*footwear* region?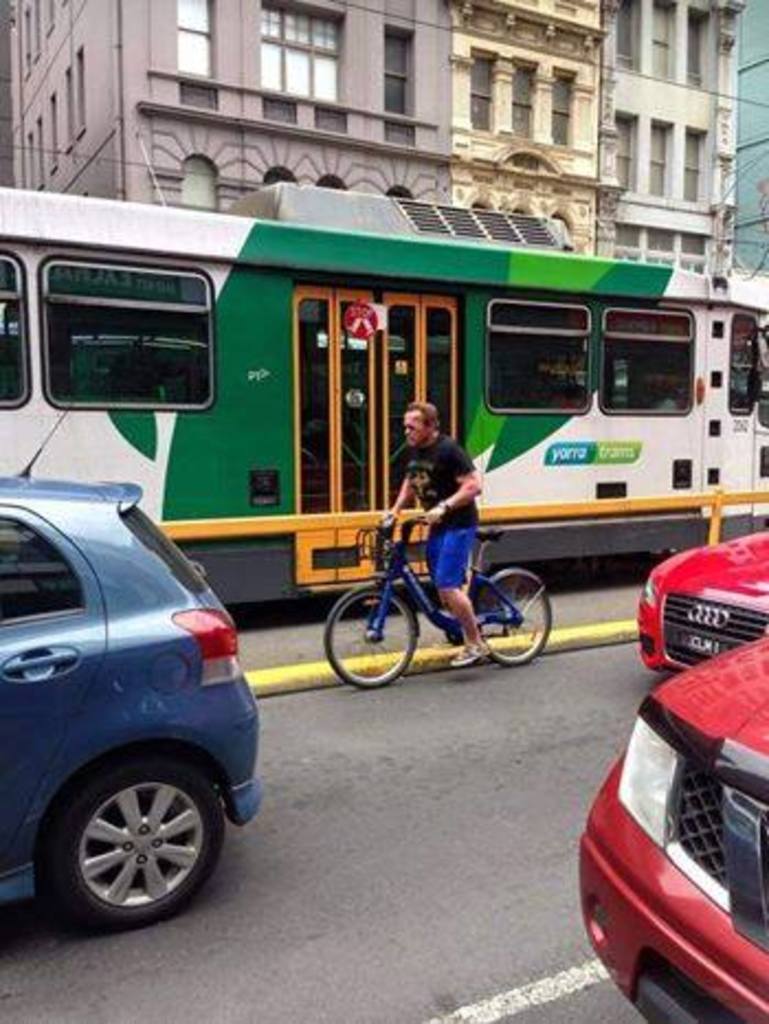
locate(455, 642, 494, 666)
